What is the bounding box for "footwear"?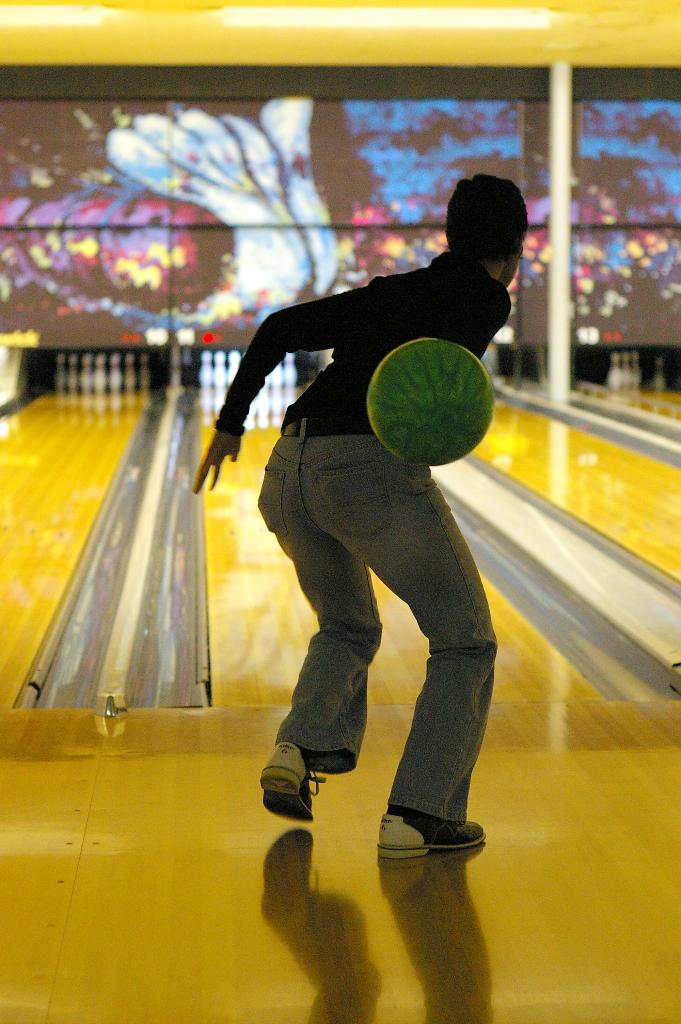
bbox=[375, 804, 493, 860].
